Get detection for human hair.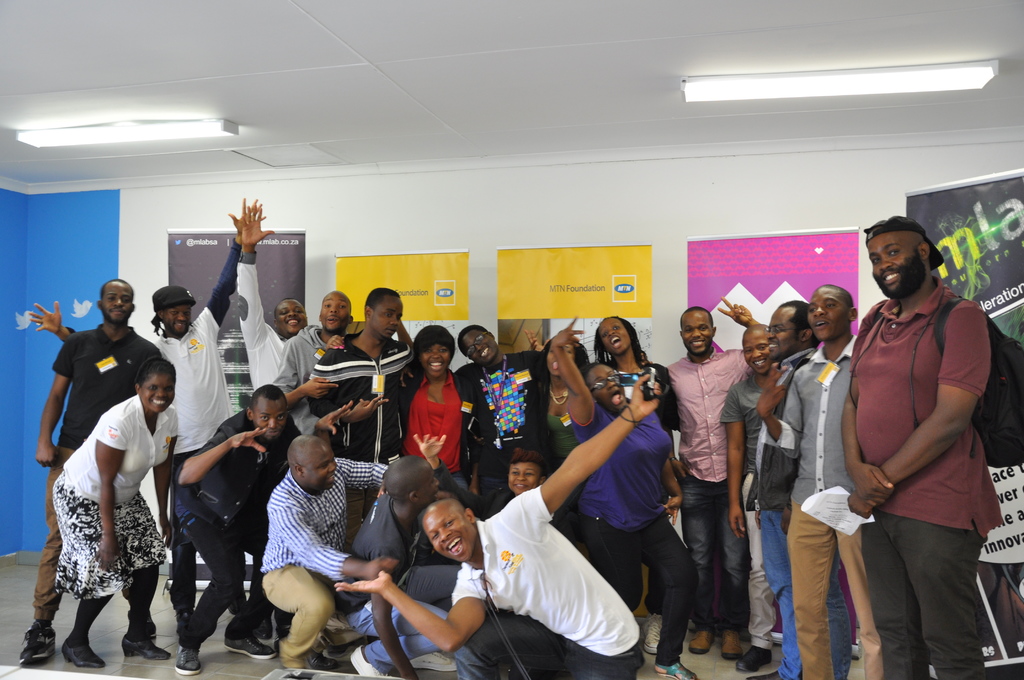
Detection: rect(780, 300, 816, 347).
